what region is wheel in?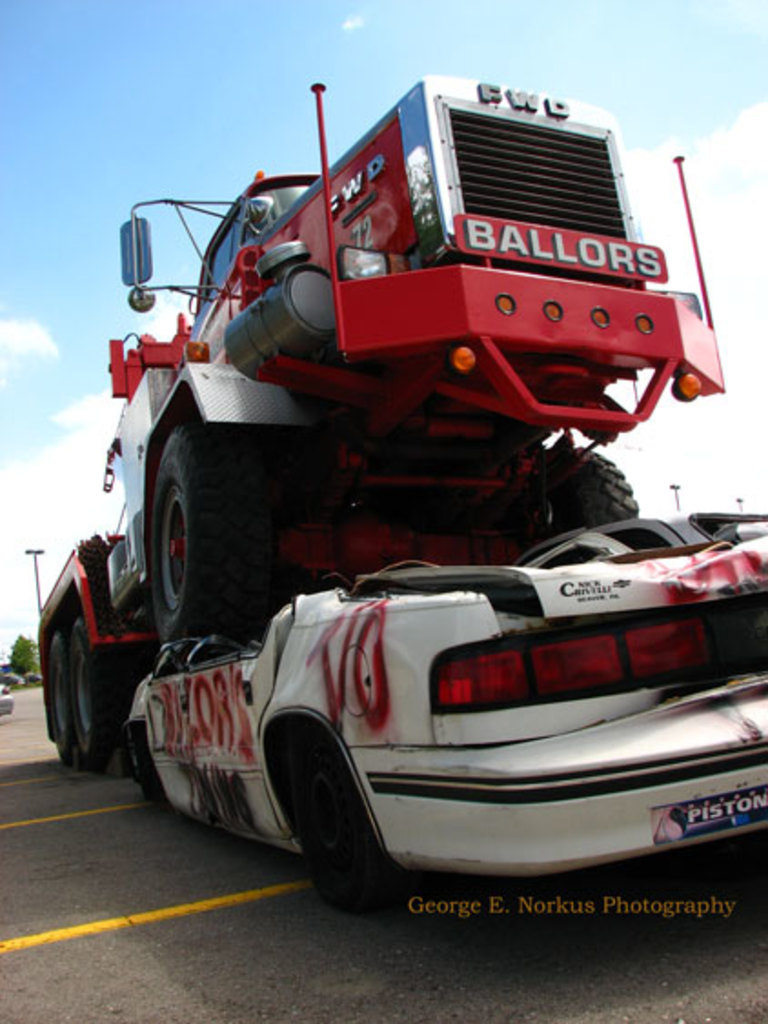
[x1=66, y1=611, x2=131, y2=769].
